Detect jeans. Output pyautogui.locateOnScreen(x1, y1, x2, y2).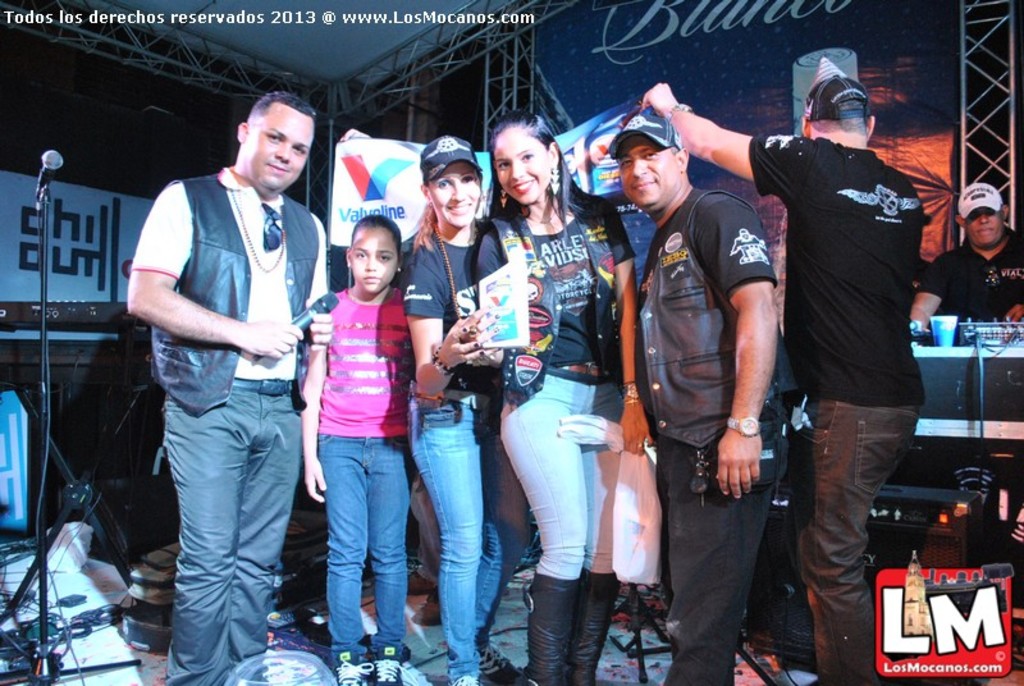
pyautogui.locateOnScreen(321, 439, 411, 660).
